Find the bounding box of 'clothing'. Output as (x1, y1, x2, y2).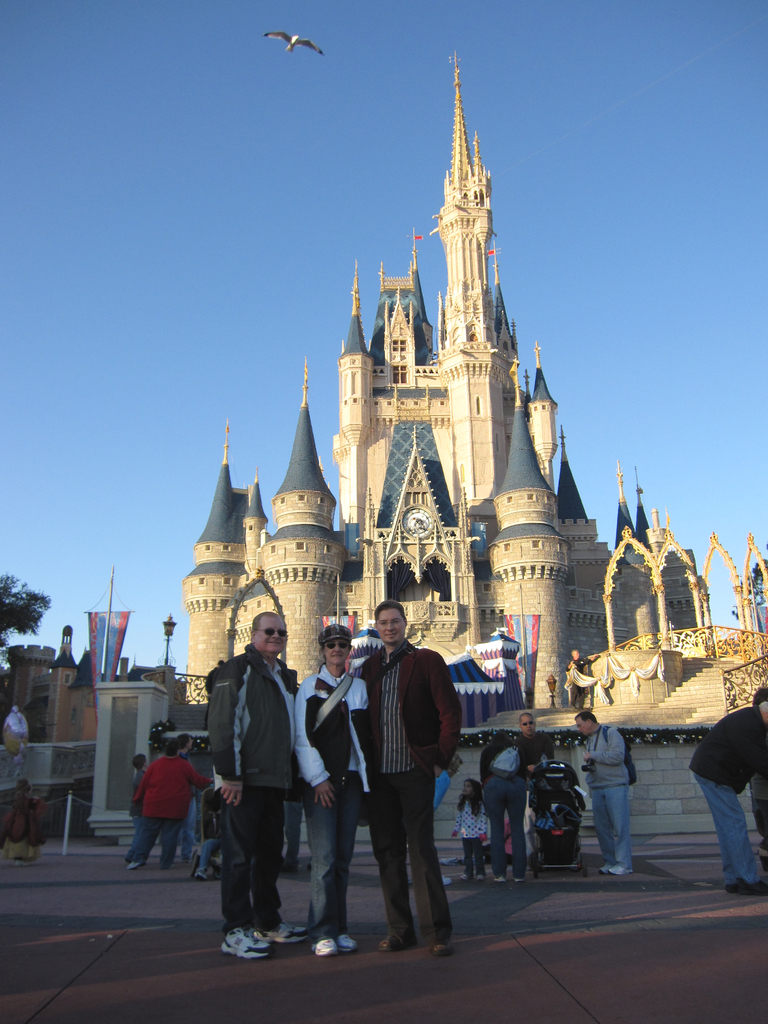
(325, 762, 378, 949).
